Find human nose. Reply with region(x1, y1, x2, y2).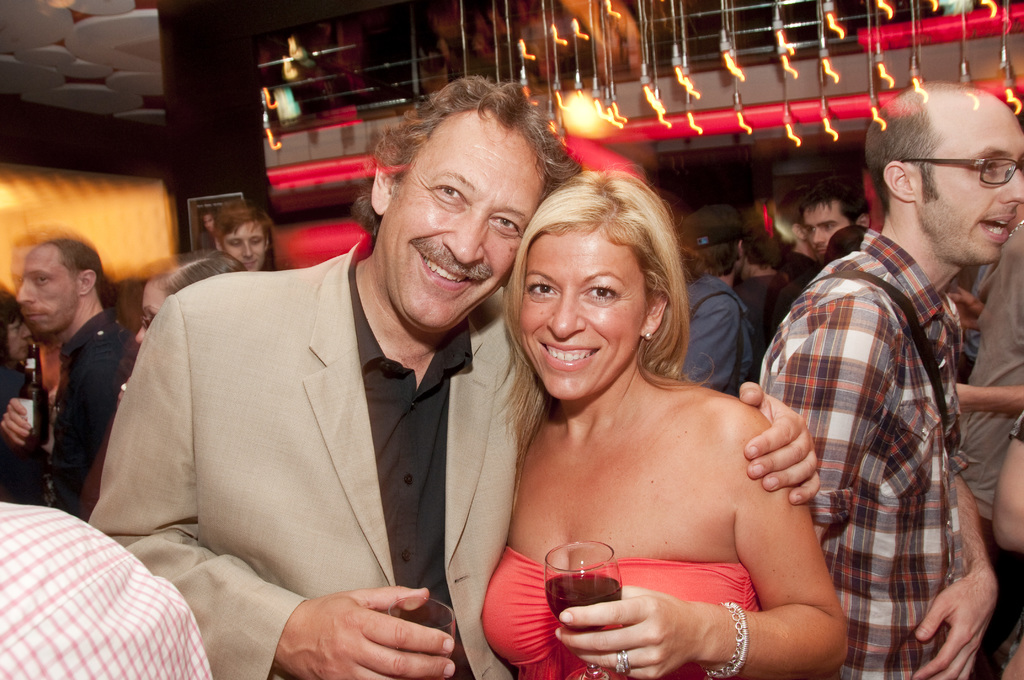
region(132, 323, 152, 346).
